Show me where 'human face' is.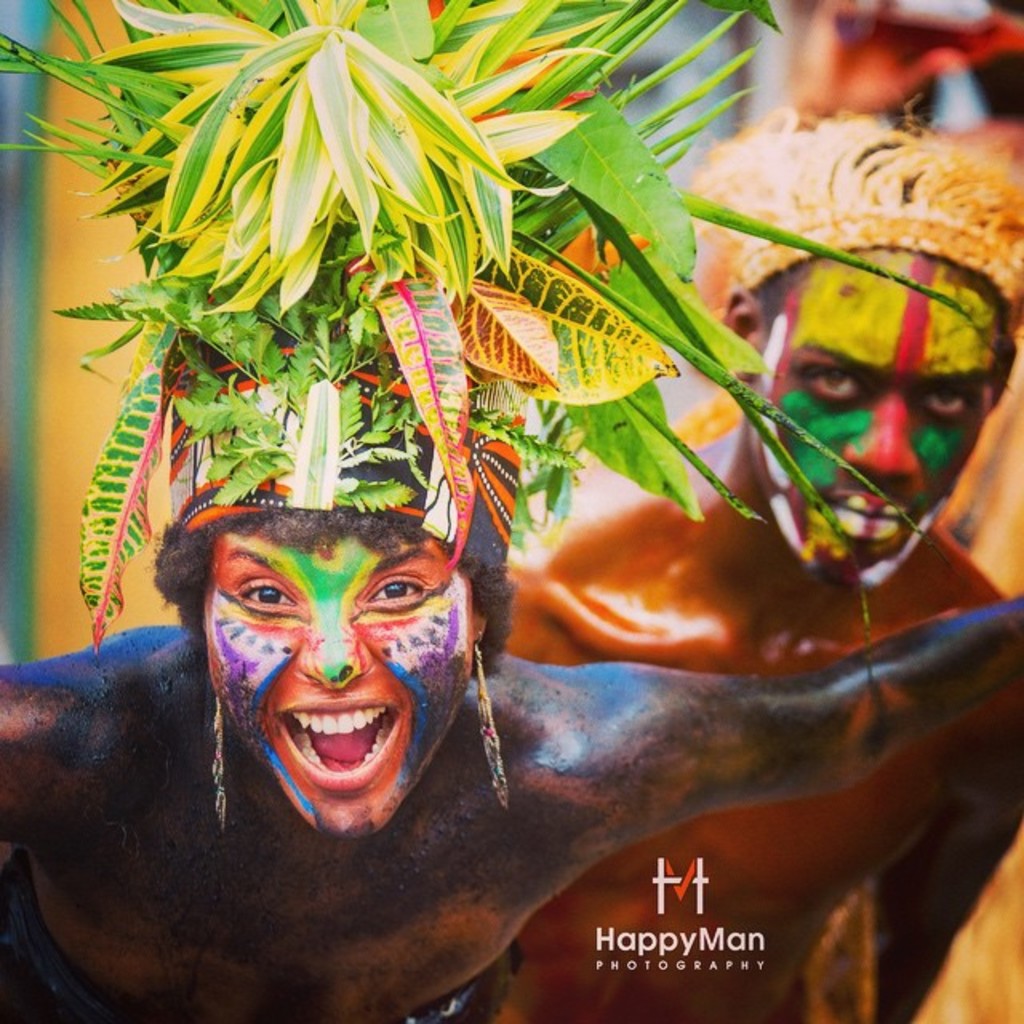
'human face' is at x1=749, y1=250, x2=990, y2=590.
